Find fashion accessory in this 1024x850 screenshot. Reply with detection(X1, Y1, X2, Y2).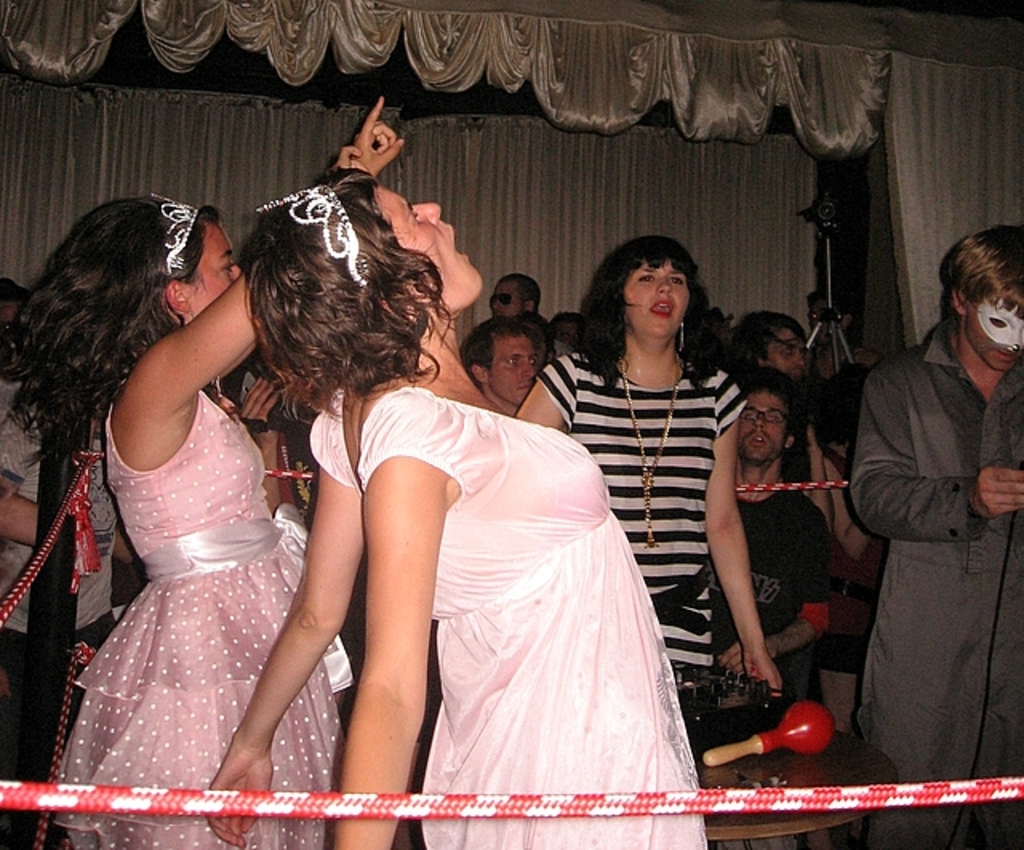
detection(648, 560, 717, 635).
